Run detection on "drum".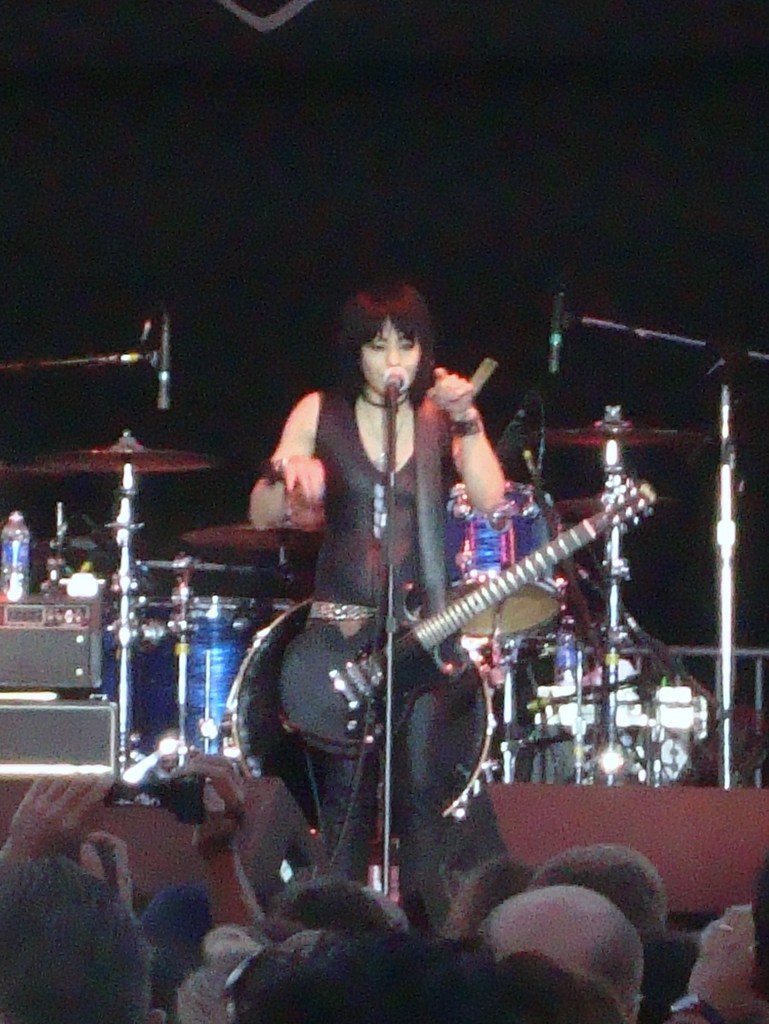
Result: crop(220, 594, 496, 837).
